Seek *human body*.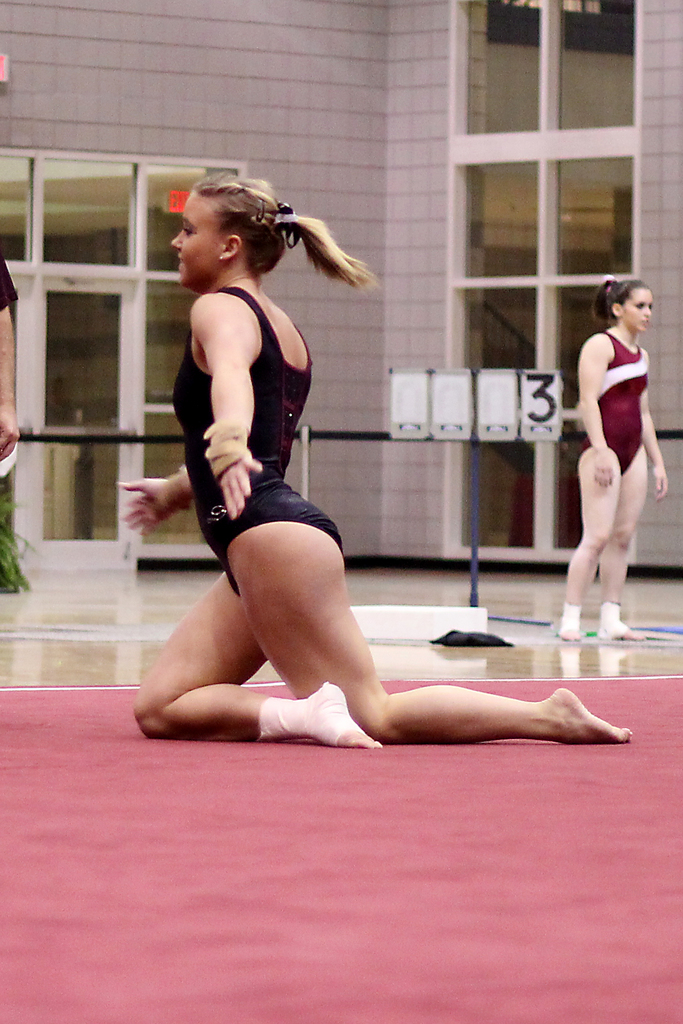
x1=120, y1=173, x2=634, y2=752.
